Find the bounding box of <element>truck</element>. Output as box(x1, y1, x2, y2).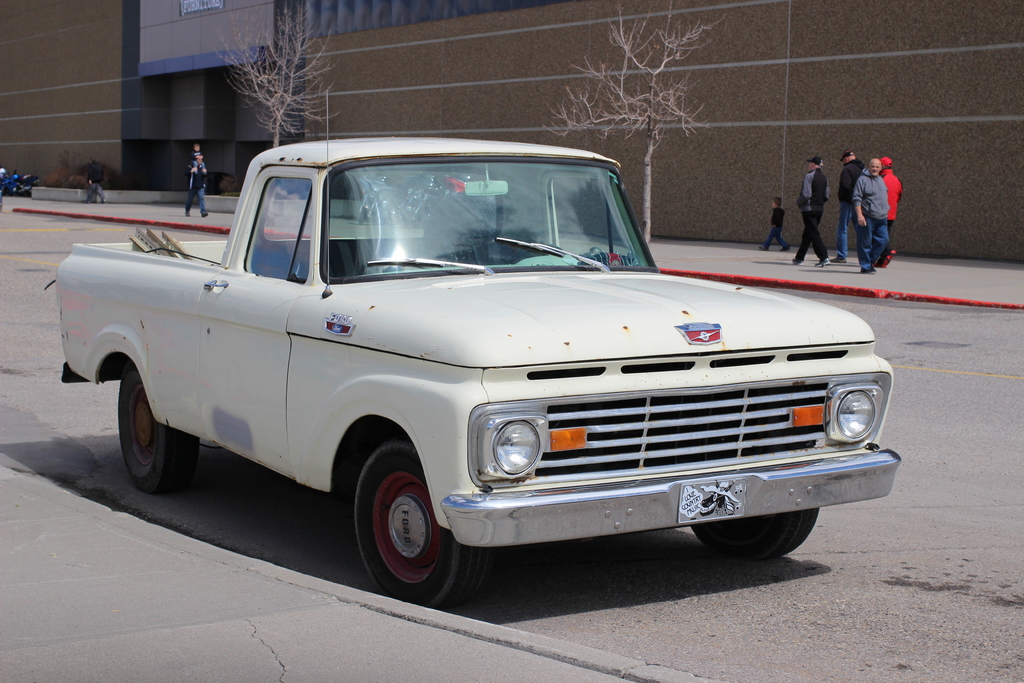
box(52, 133, 900, 604).
